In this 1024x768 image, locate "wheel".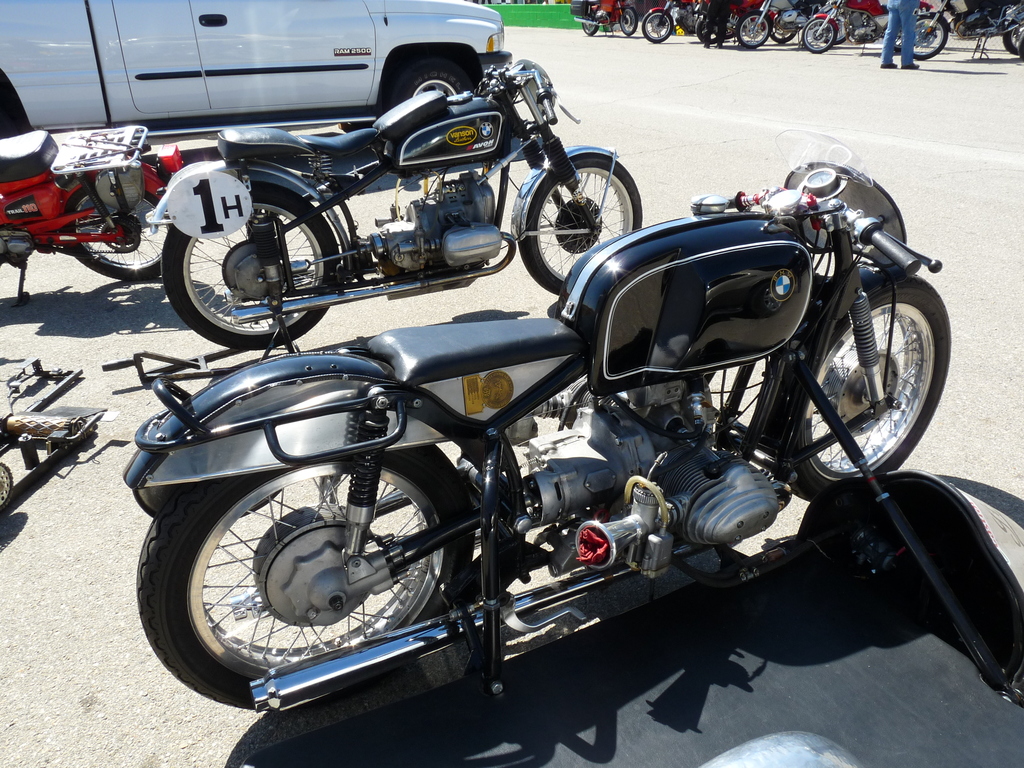
Bounding box: <box>771,24,796,44</box>.
